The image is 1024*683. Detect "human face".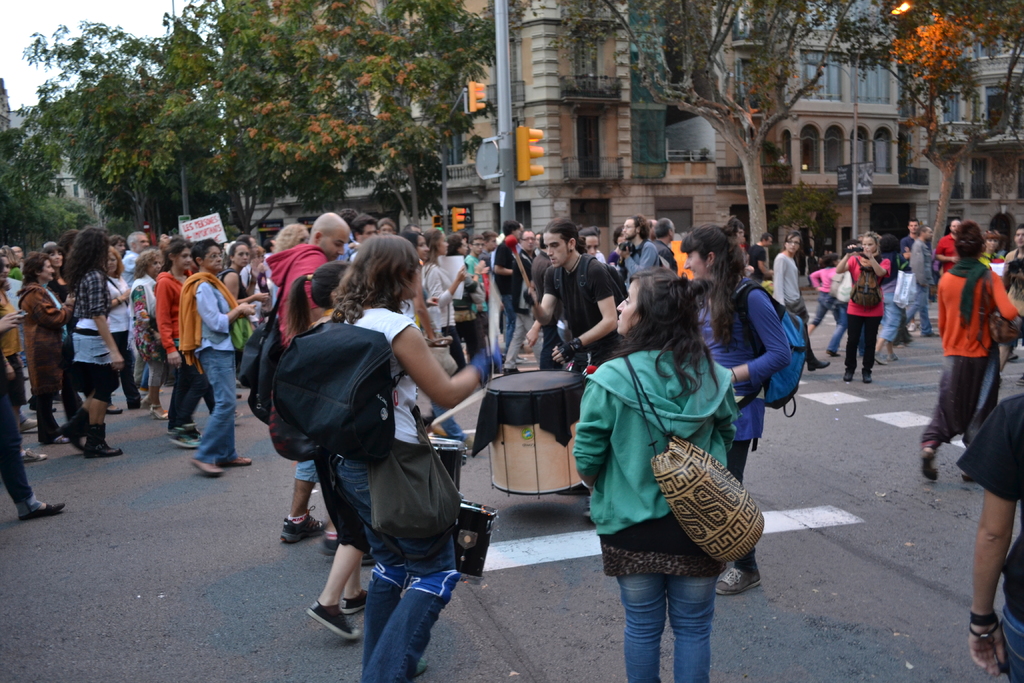
Detection: [458, 237, 470, 257].
